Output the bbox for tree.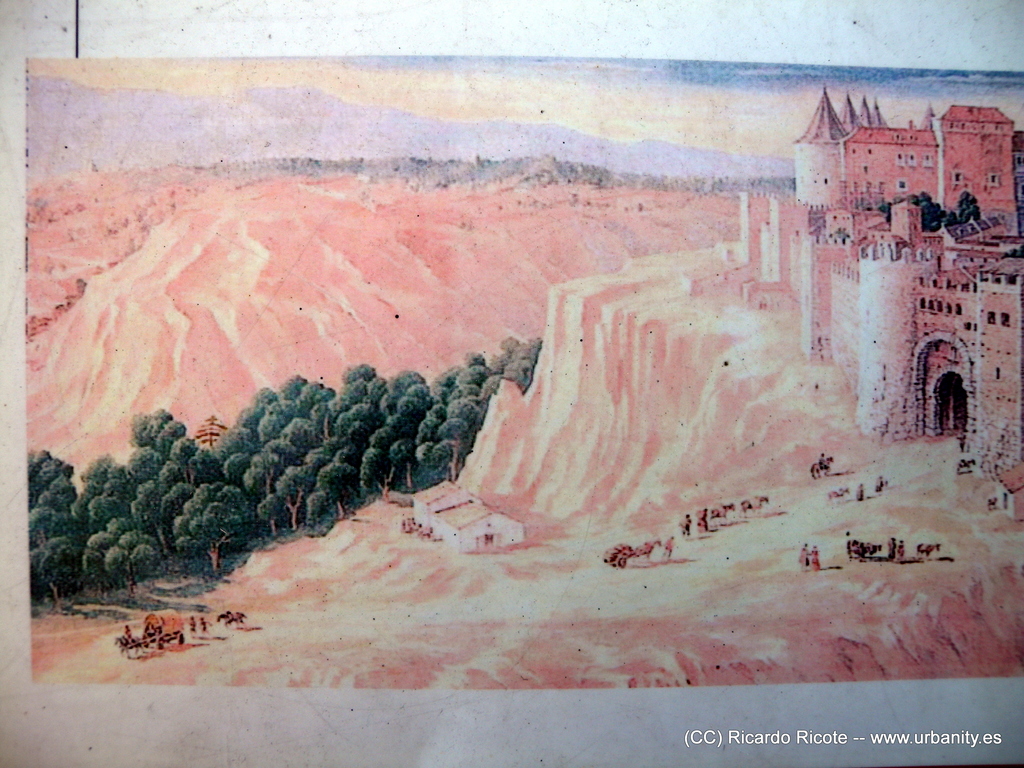
[950,188,987,225].
